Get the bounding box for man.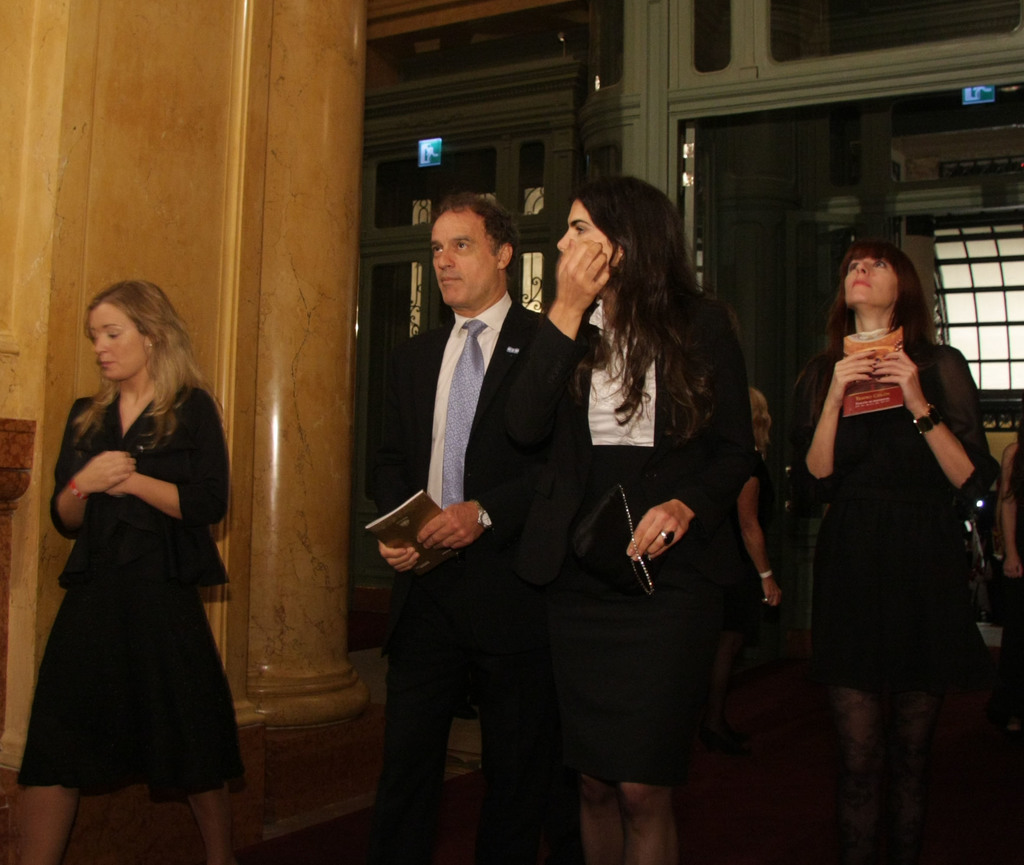
(367,190,592,864).
